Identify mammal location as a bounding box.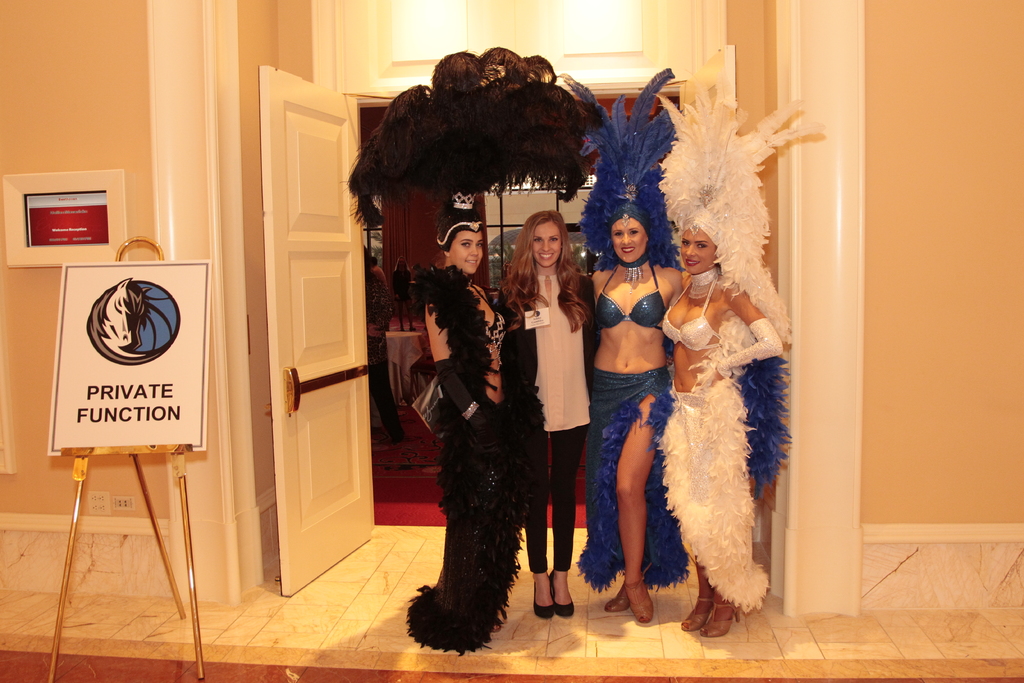
337,42,605,652.
